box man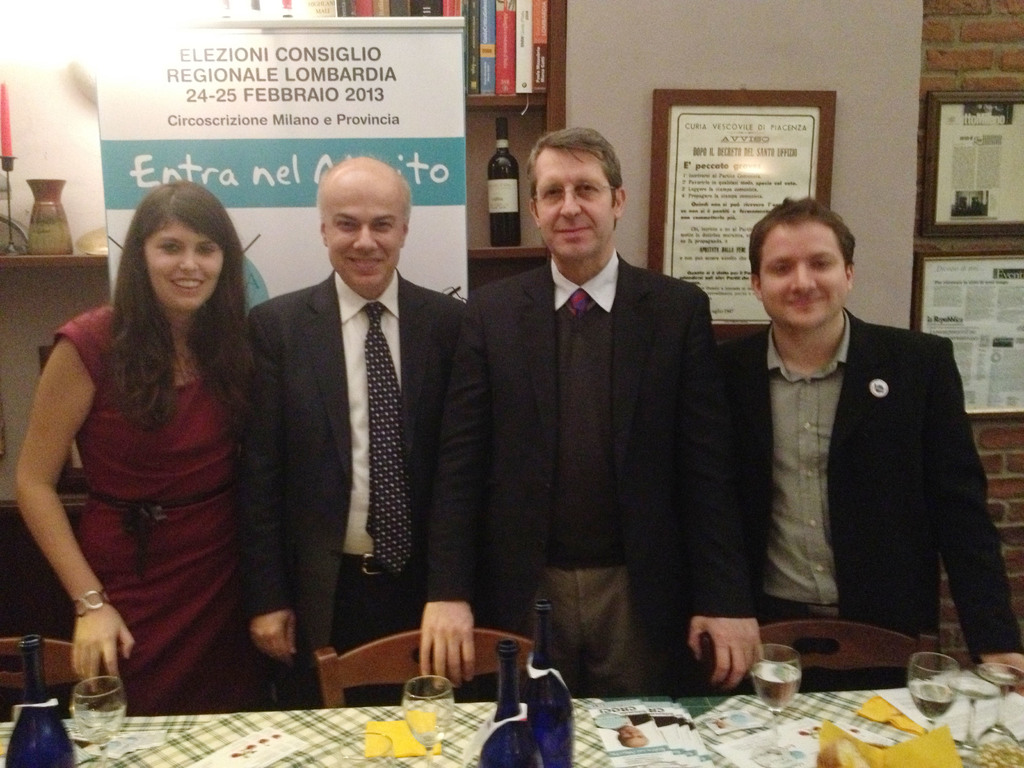
{"left": 685, "top": 202, "right": 1023, "bottom": 708}
